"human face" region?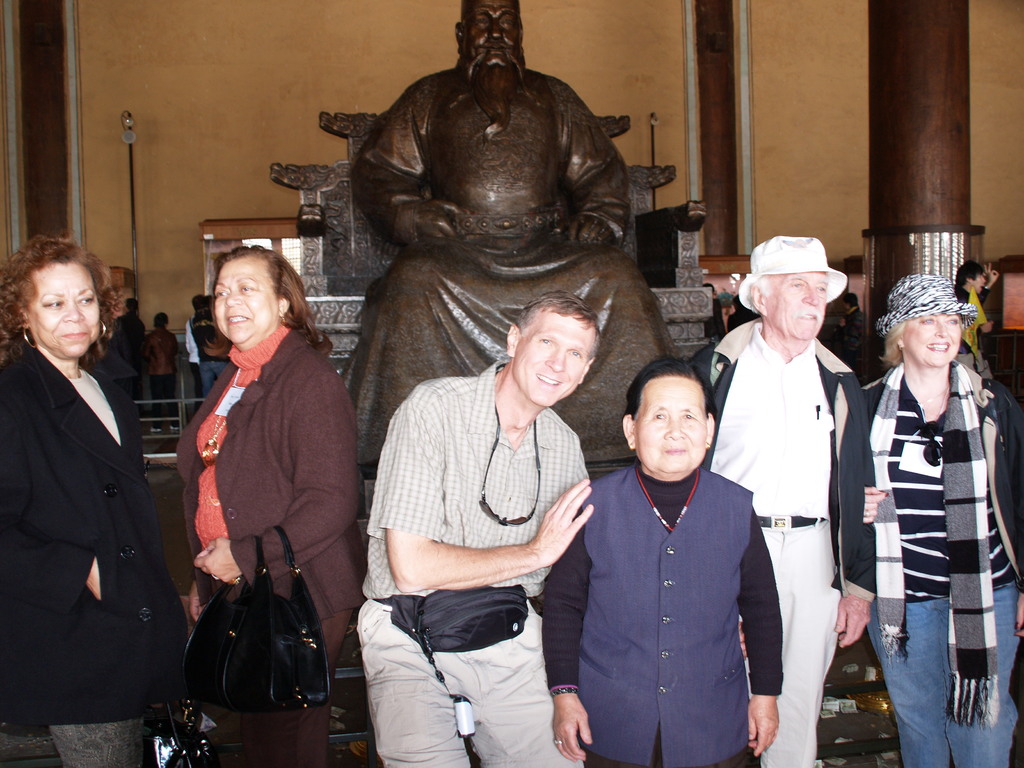
{"x1": 763, "y1": 271, "x2": 824, "y2": 338}
